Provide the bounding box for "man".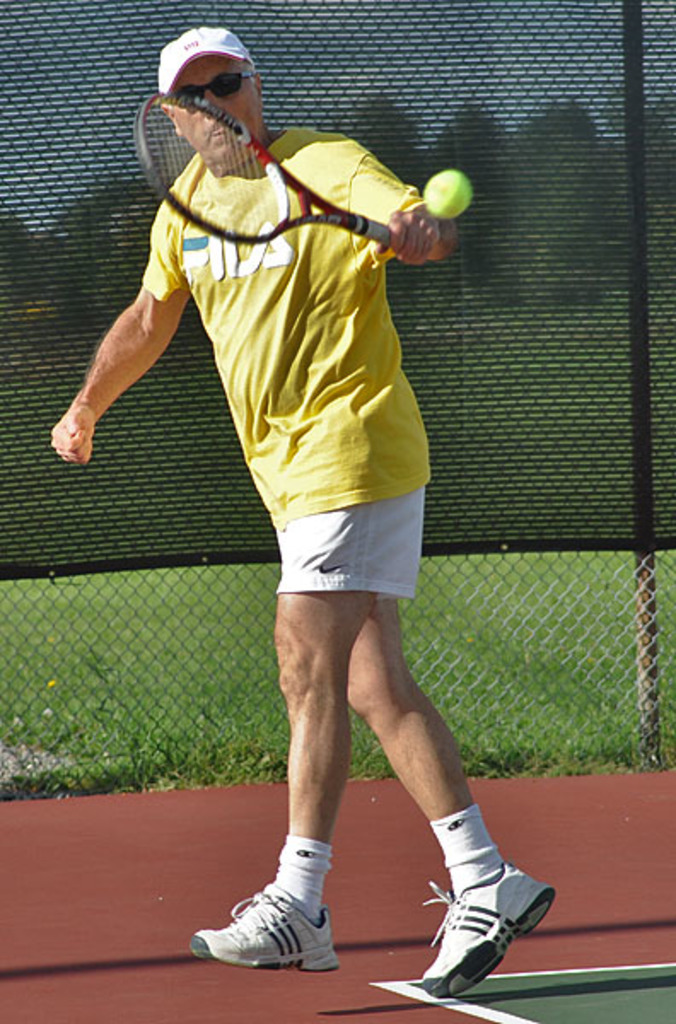
rect(65, 63, 504, 945).
